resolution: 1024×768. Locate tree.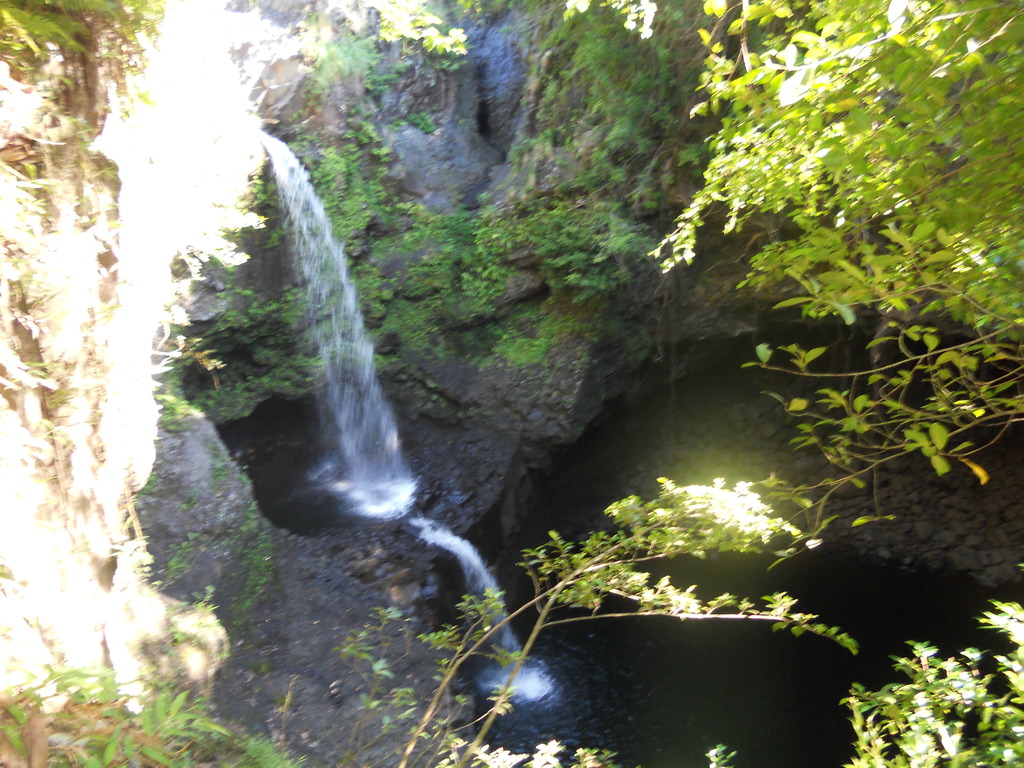
bbox=[389, 477, 854, 767].
